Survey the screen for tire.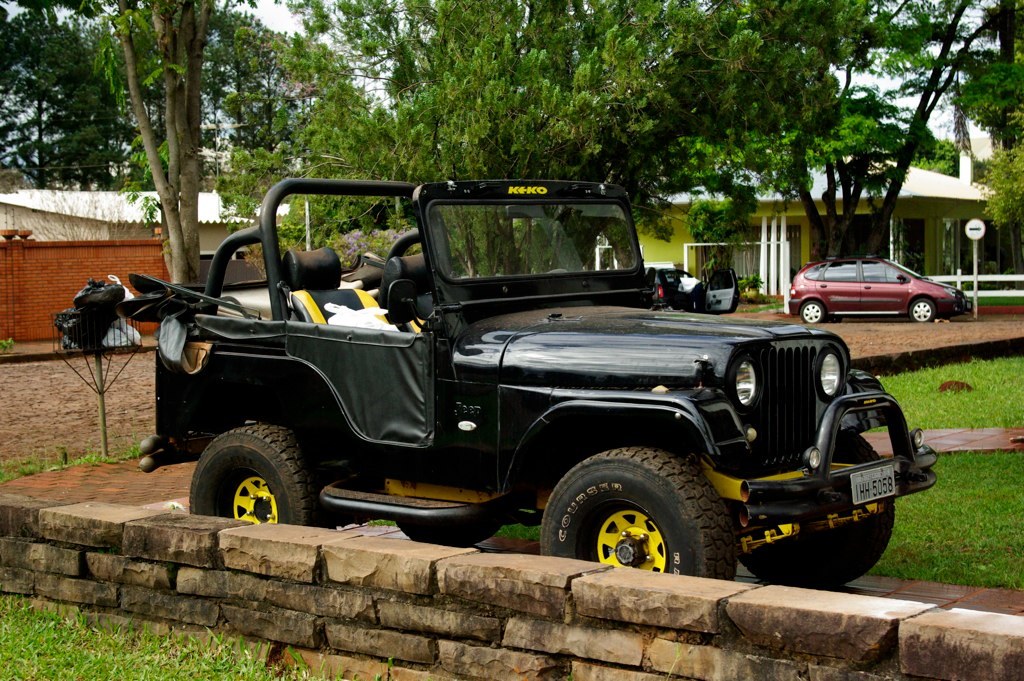
Survey found: (x1=386, y1=495, x2=501, y2=549).
